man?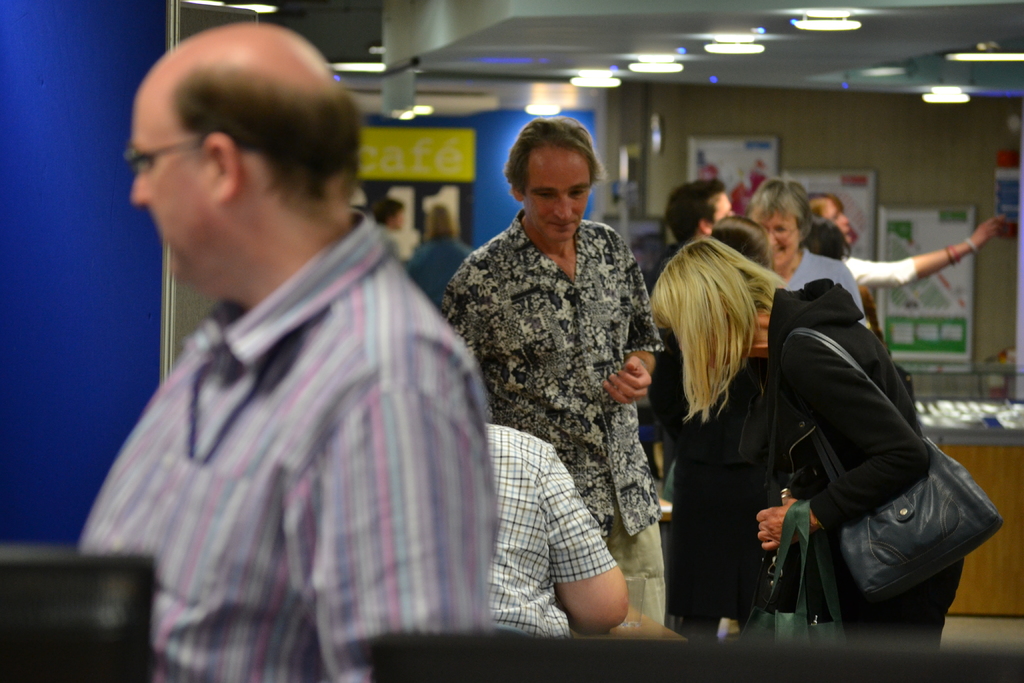
region(439, 114, 666, 627)
